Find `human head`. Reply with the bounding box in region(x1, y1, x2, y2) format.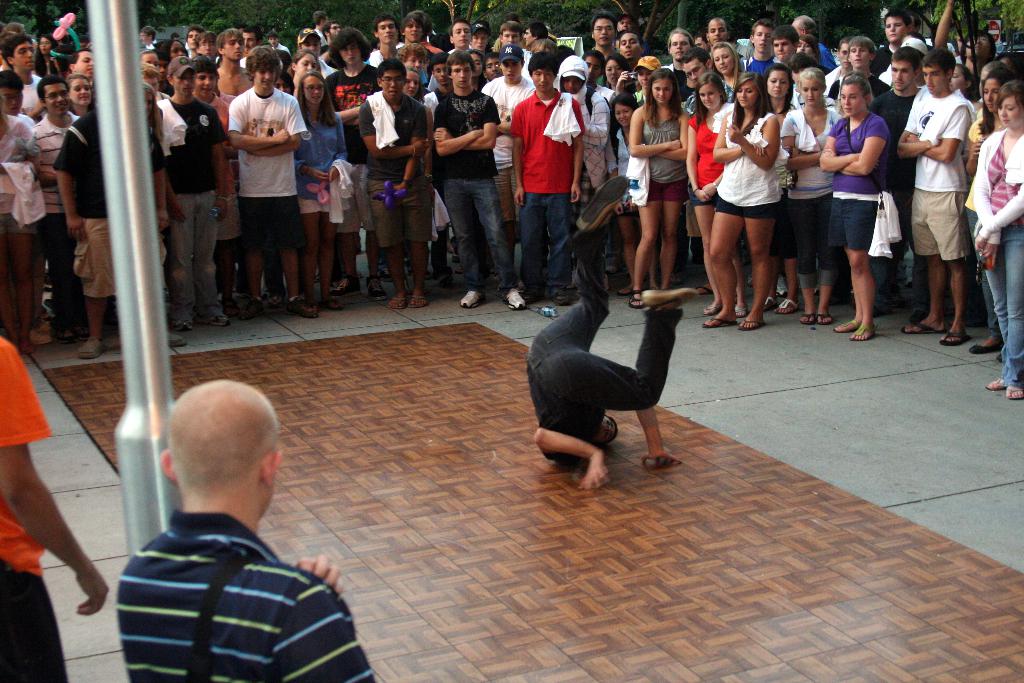
region(769, 21, 796, 63).
